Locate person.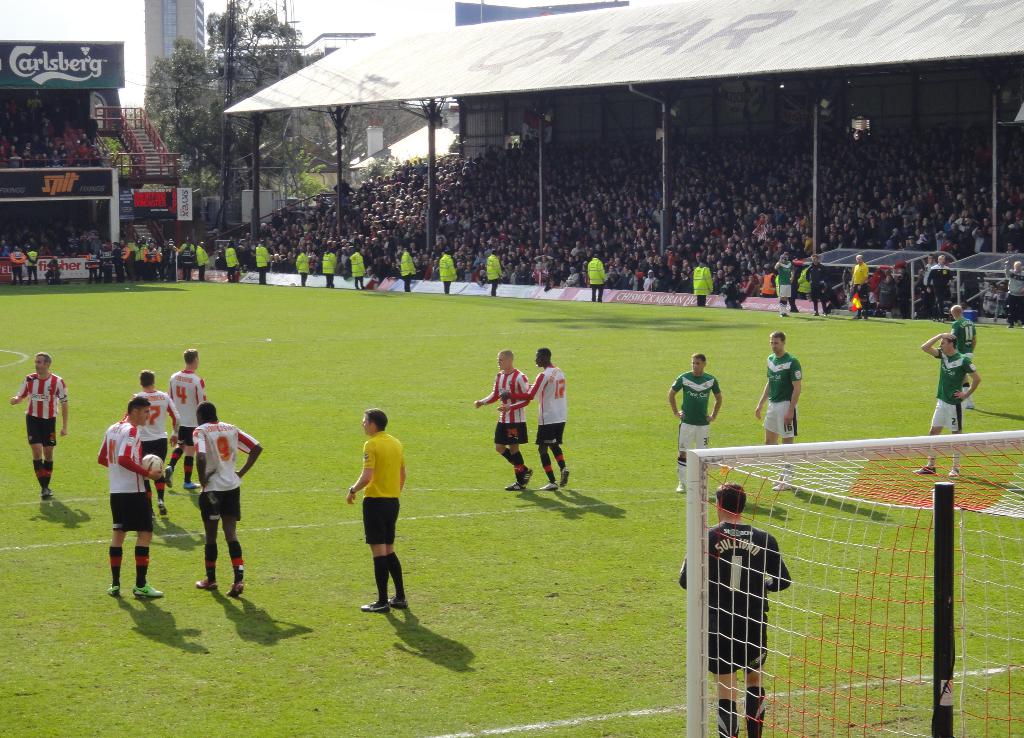
Bounding box: Rect(676, 488, 782, 737).
